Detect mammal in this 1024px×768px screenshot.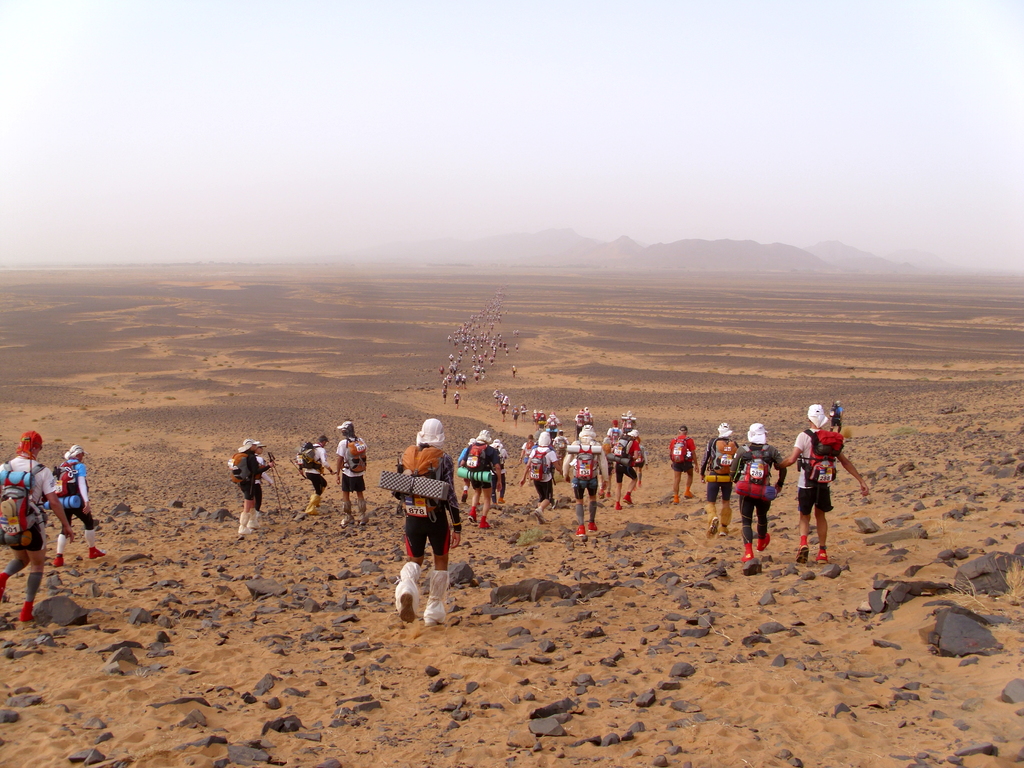
Detection: bbox(337, 419, 367, 526).
